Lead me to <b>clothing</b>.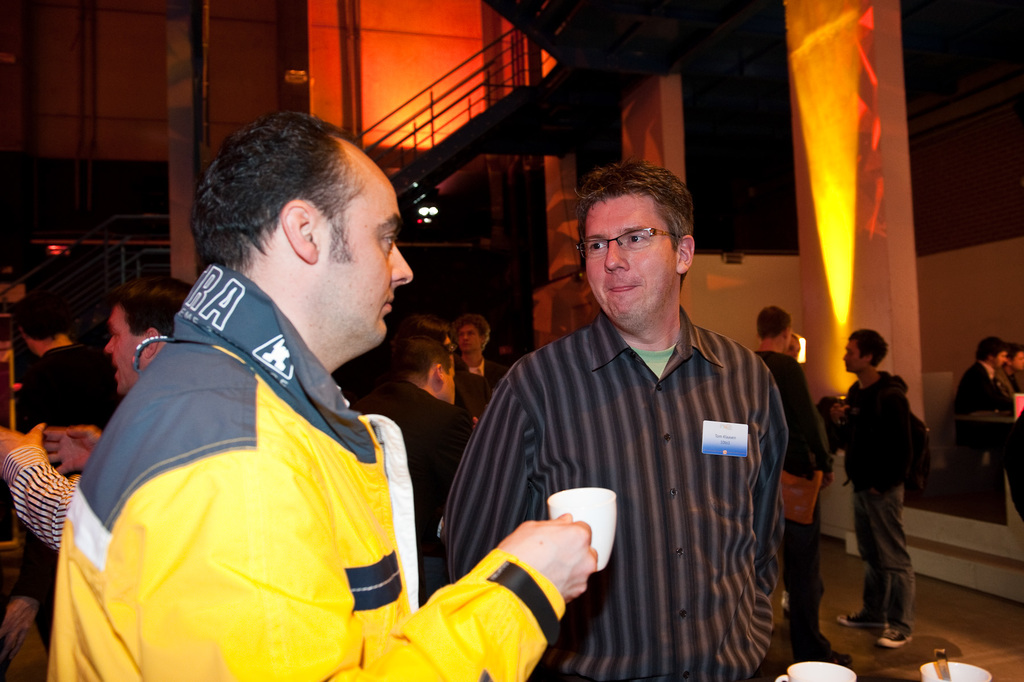
Lead to (476, 354, 503, 374).
